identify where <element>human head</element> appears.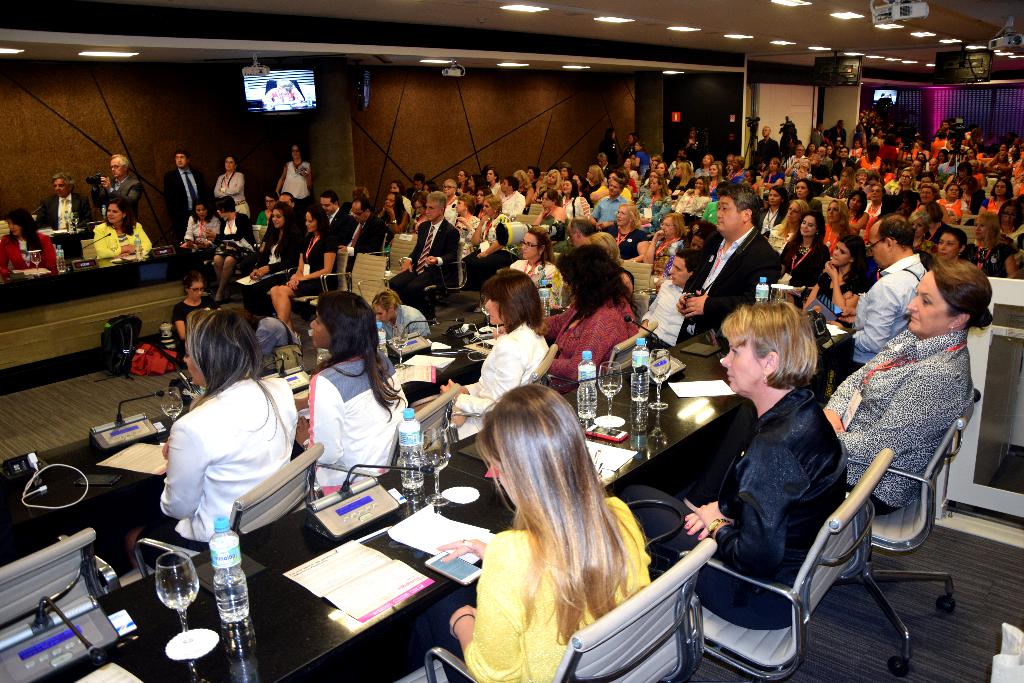
Appears at crop(103, 194, 128, 227).
